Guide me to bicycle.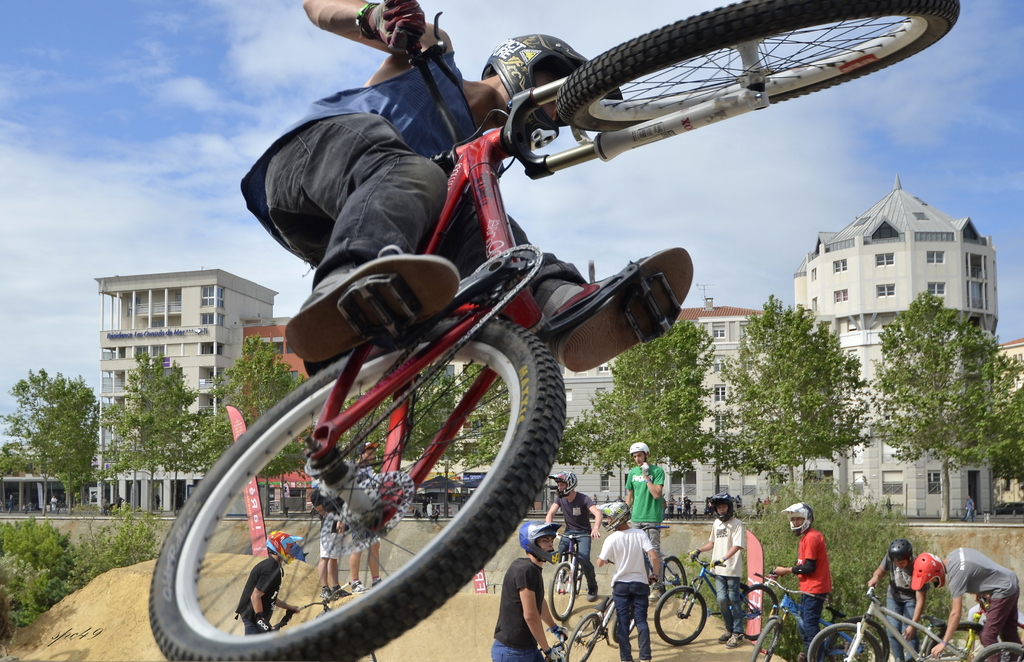
Guidance: [x1=294, y1=574, x2=378, y2=661].
